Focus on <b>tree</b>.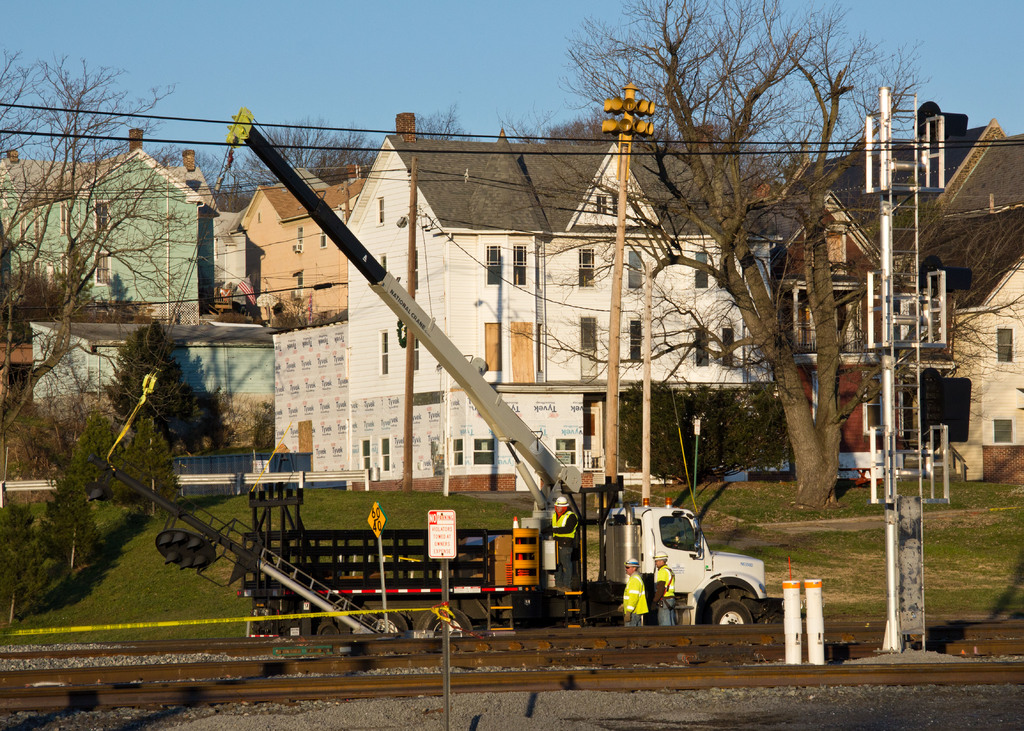
Focused at BBox(0, 491, 35, 549).
